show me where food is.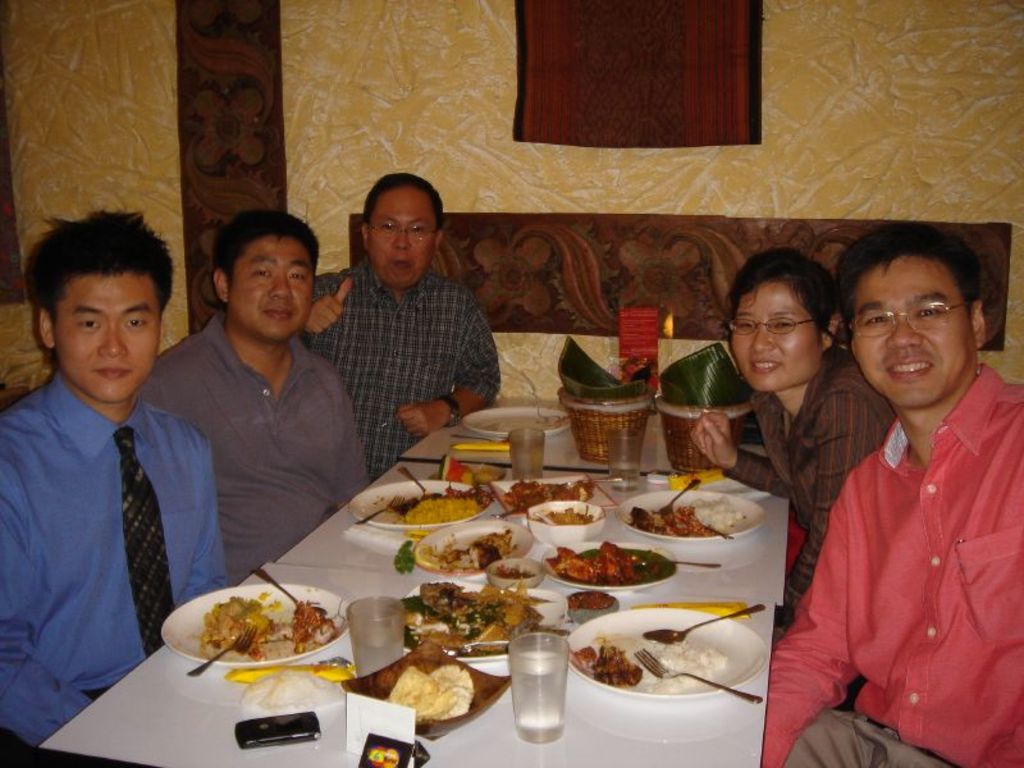
food is at region(527, 506, 596, 530).
